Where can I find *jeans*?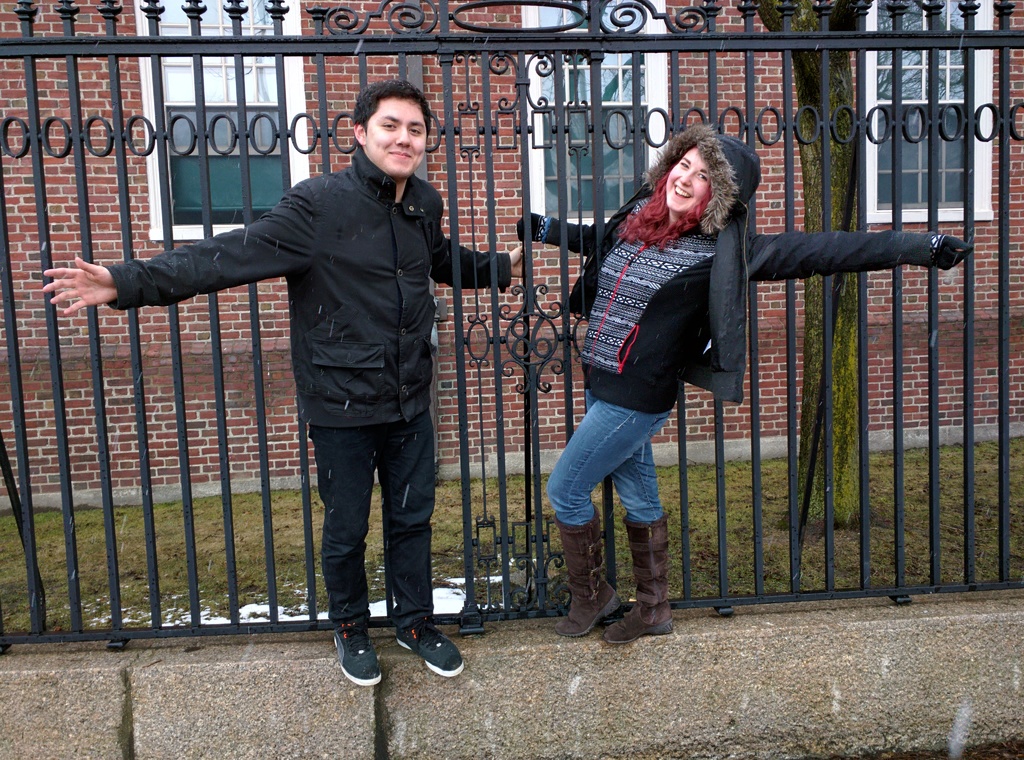
You can find it at Rect(543, 392, 671, 525).
